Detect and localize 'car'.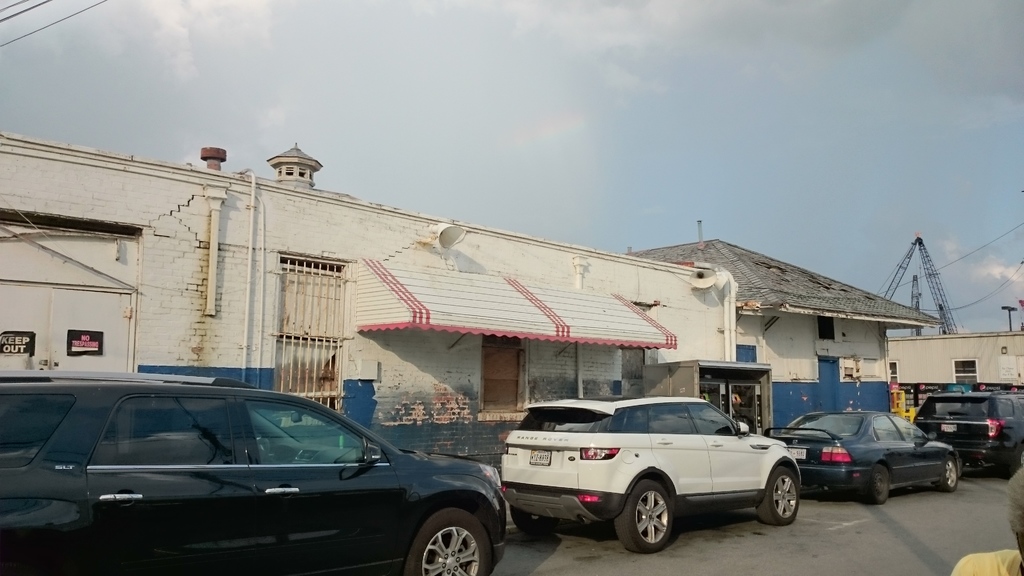
Localized at region(910, 385, 1023, 476).
